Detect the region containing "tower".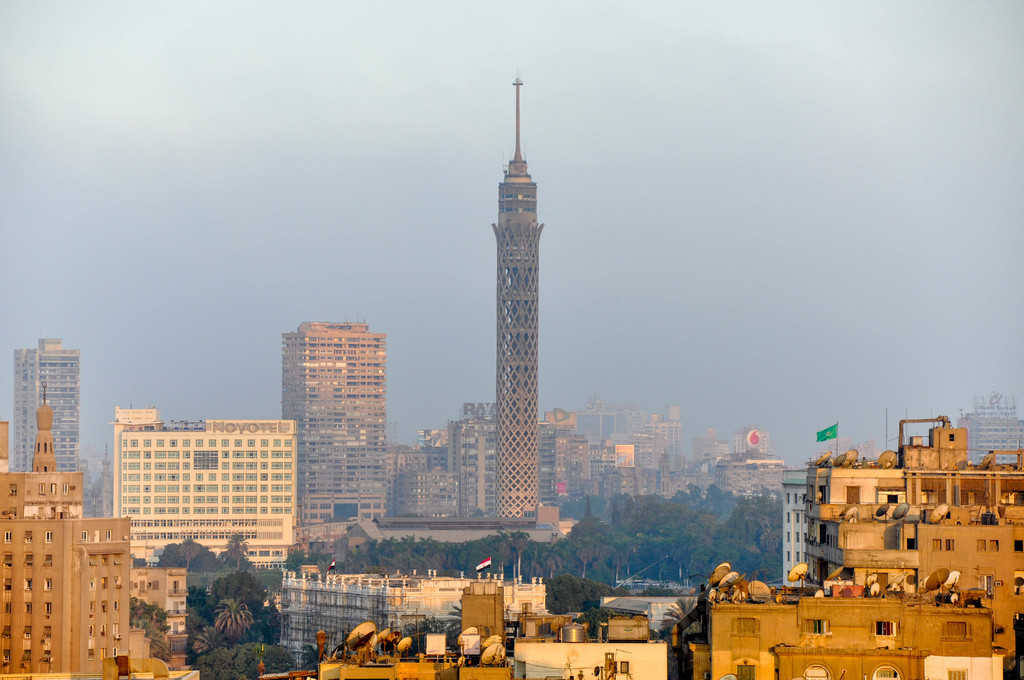
x1=280 y1=312 x2=385 y2=528.
